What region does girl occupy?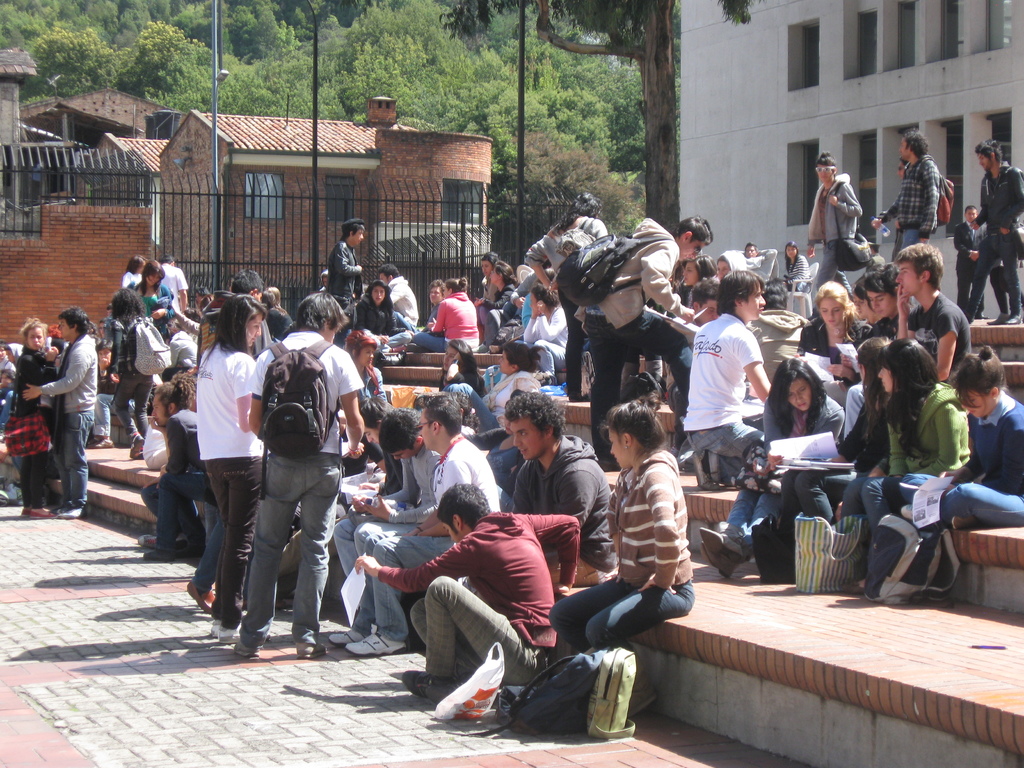
131:260:176:339.
